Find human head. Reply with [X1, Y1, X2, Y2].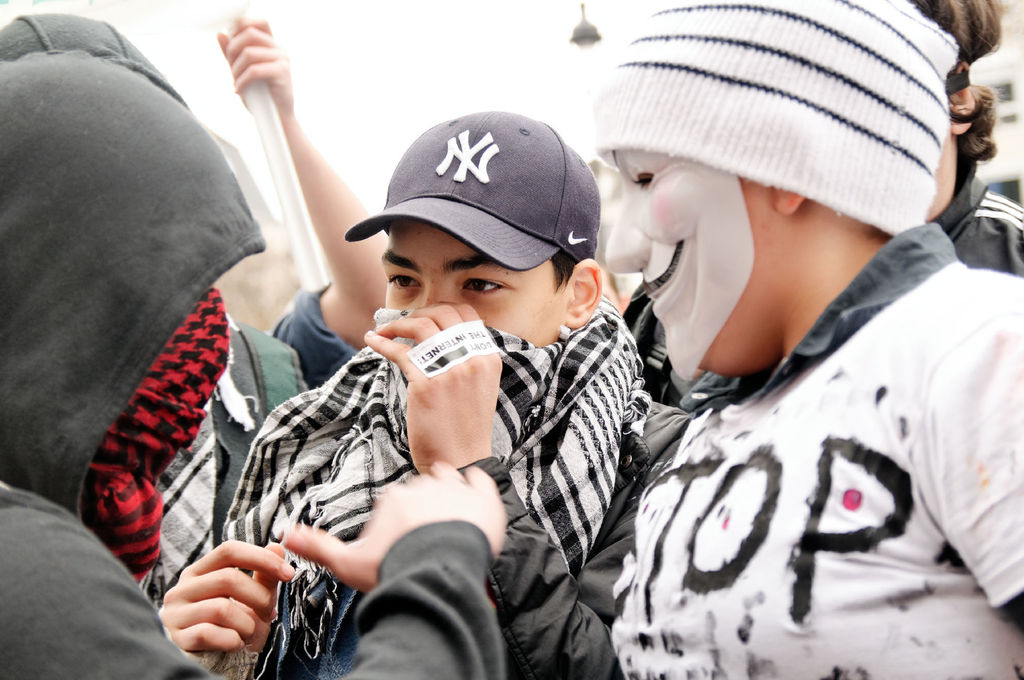
[598, 0, 957, 373].
